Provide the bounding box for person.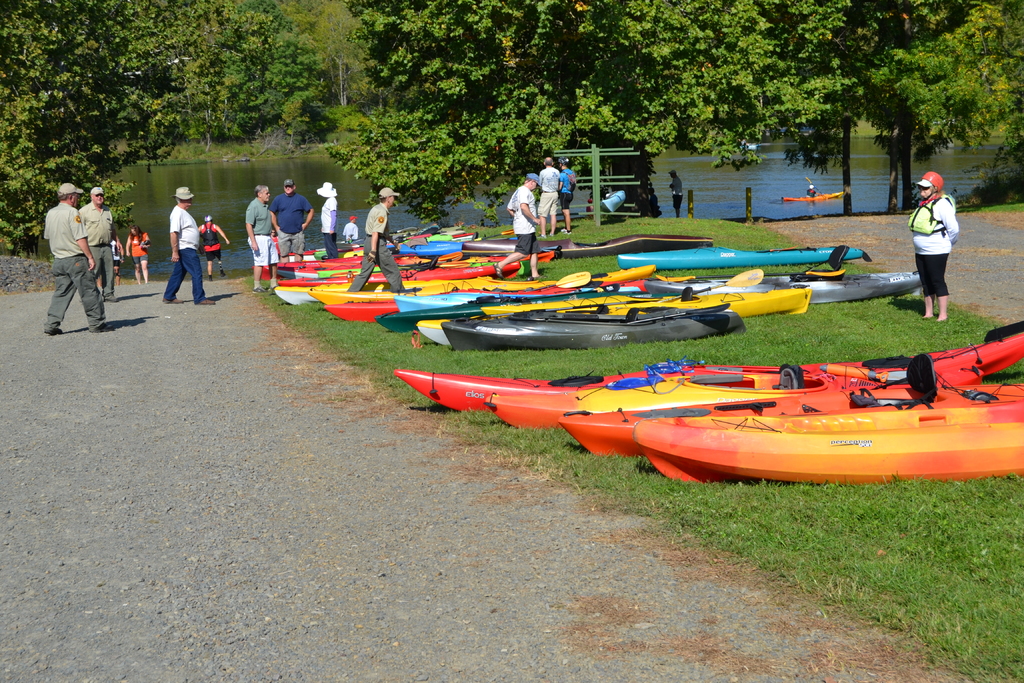
<box>805,184,813,199</box>.
